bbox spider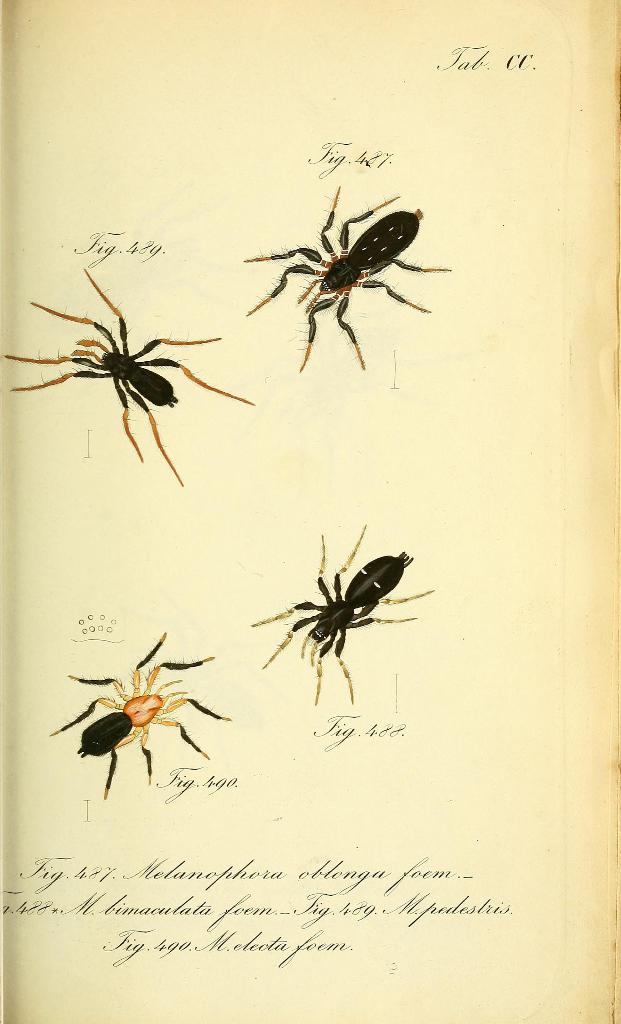
bbox(6, 264, 260, 484)
